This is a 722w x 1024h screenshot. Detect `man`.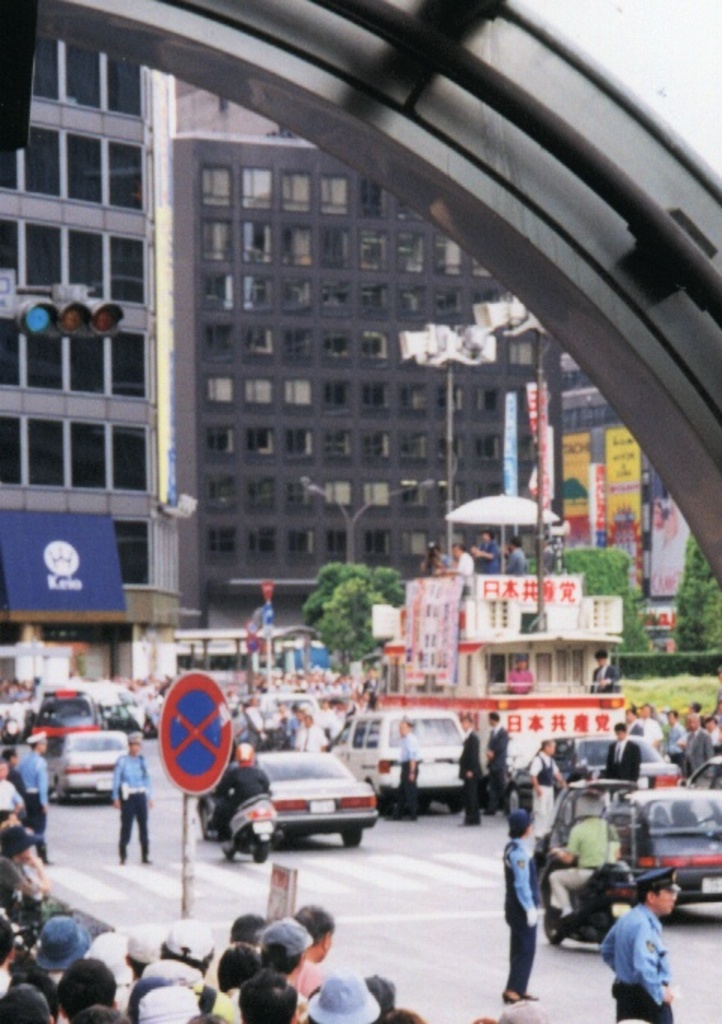
(588,648,623,690).
